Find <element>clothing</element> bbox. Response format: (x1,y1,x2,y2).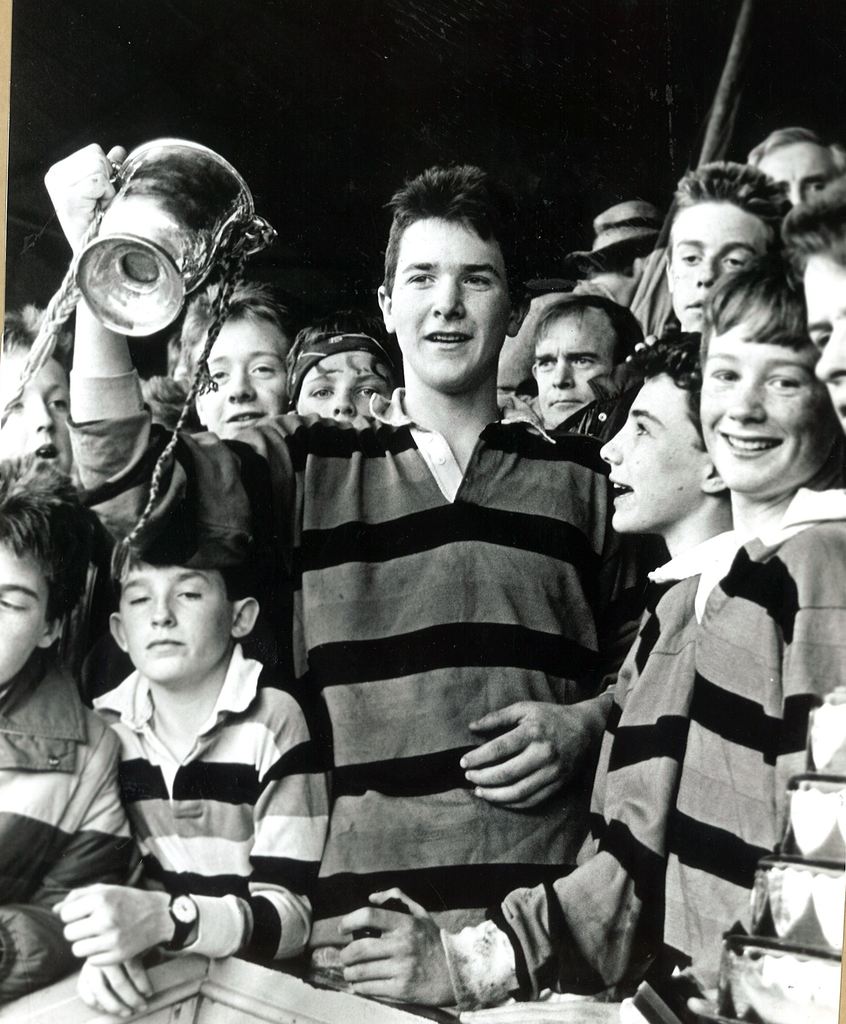
(59,545,134,713).
